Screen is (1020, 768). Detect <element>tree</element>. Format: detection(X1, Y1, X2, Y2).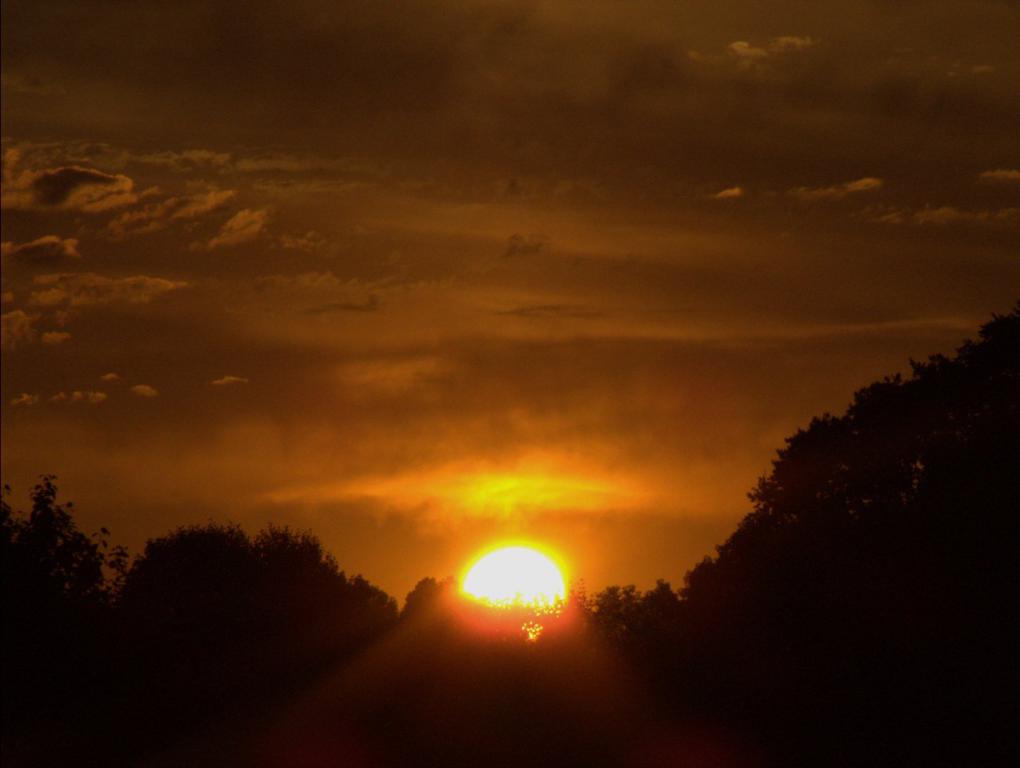
detection(0, 478, 126, 622).
